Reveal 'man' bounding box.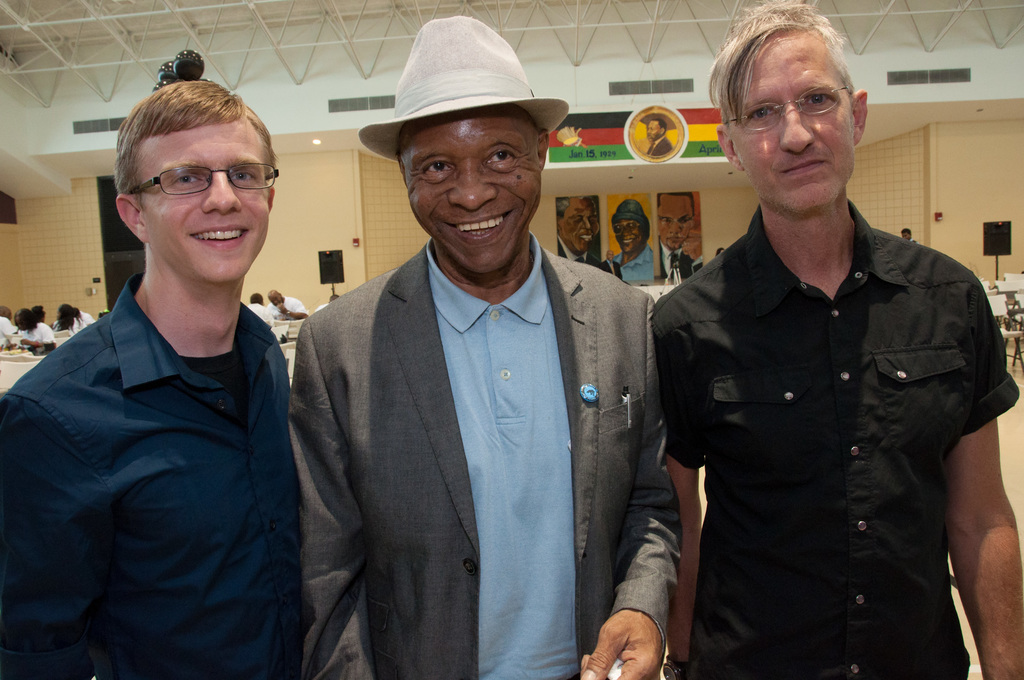
Revealed: 602:197:656:287.
